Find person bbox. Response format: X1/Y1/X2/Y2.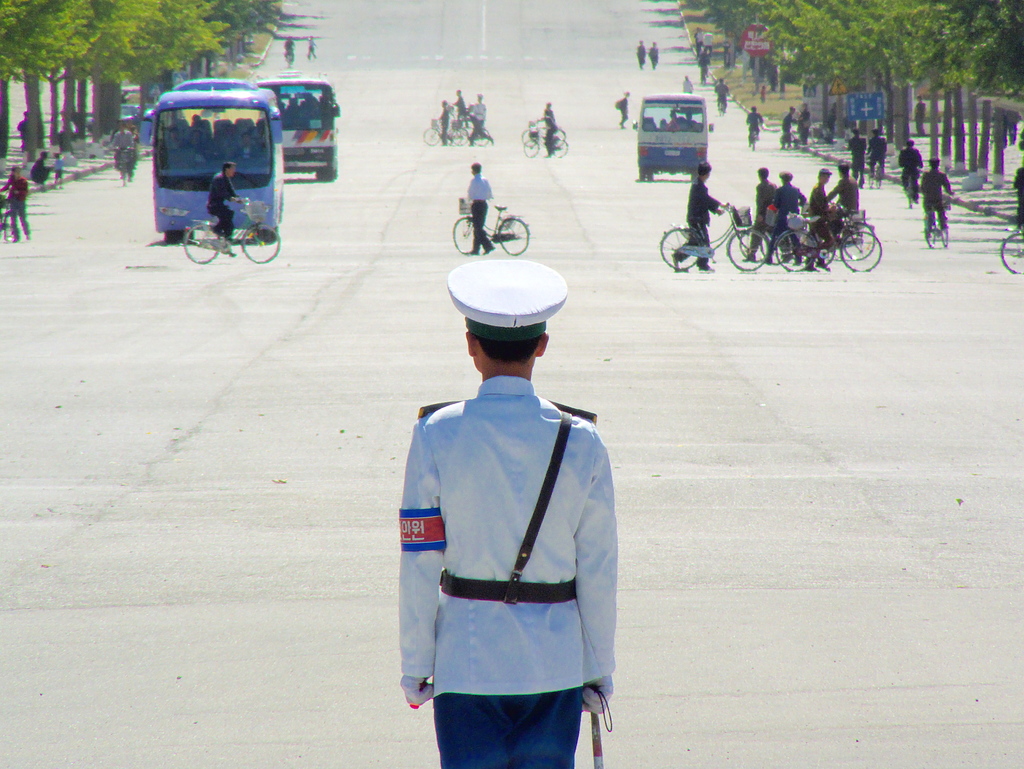
128/127/137/163.
